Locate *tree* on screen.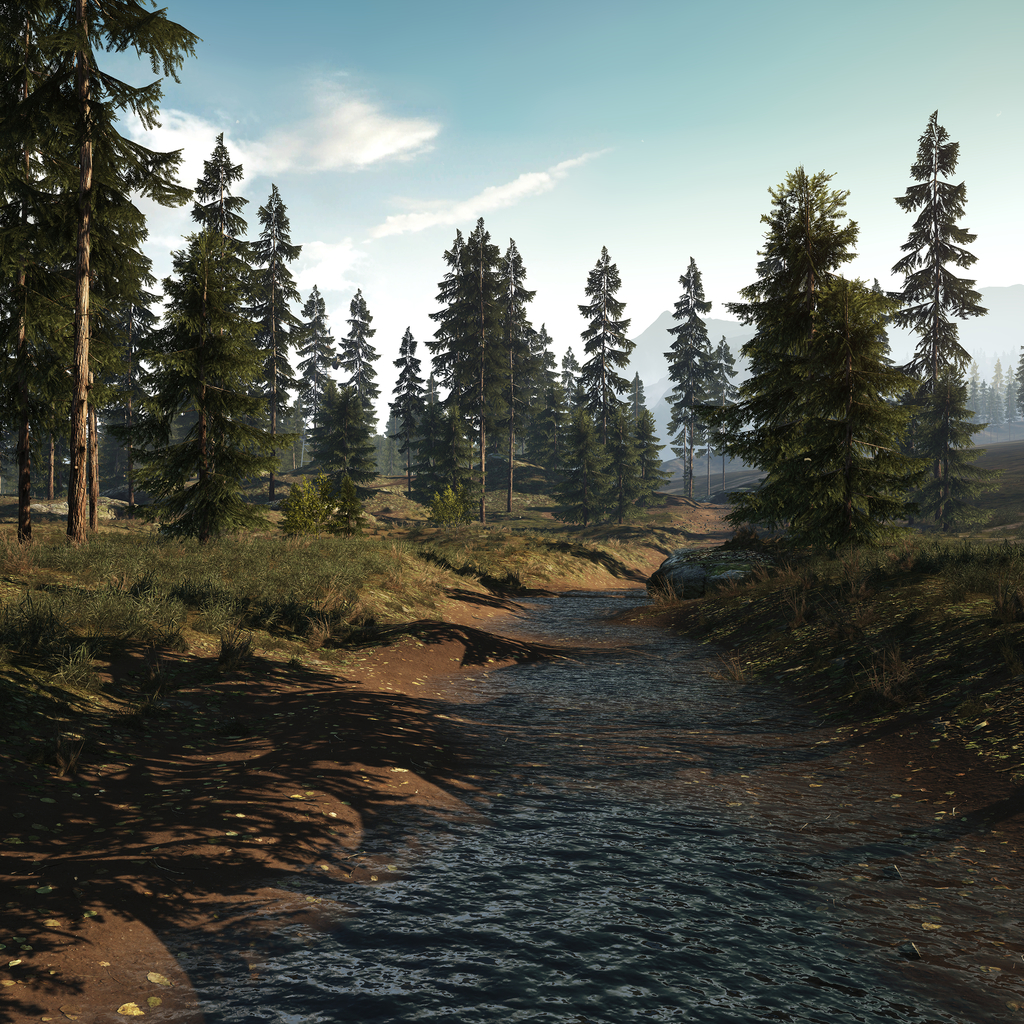
On screen at {"x1": 99, "y1": 261, "x2": 184, "y2": 518}.
